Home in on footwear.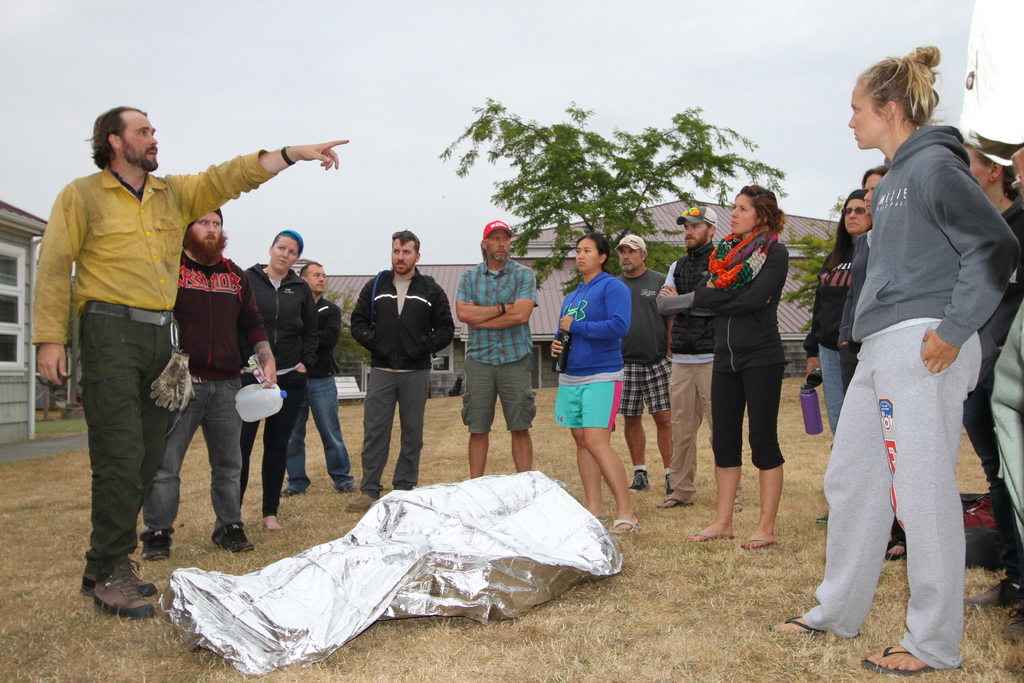
Homed in at bbox(141, 524, 175, 563).
